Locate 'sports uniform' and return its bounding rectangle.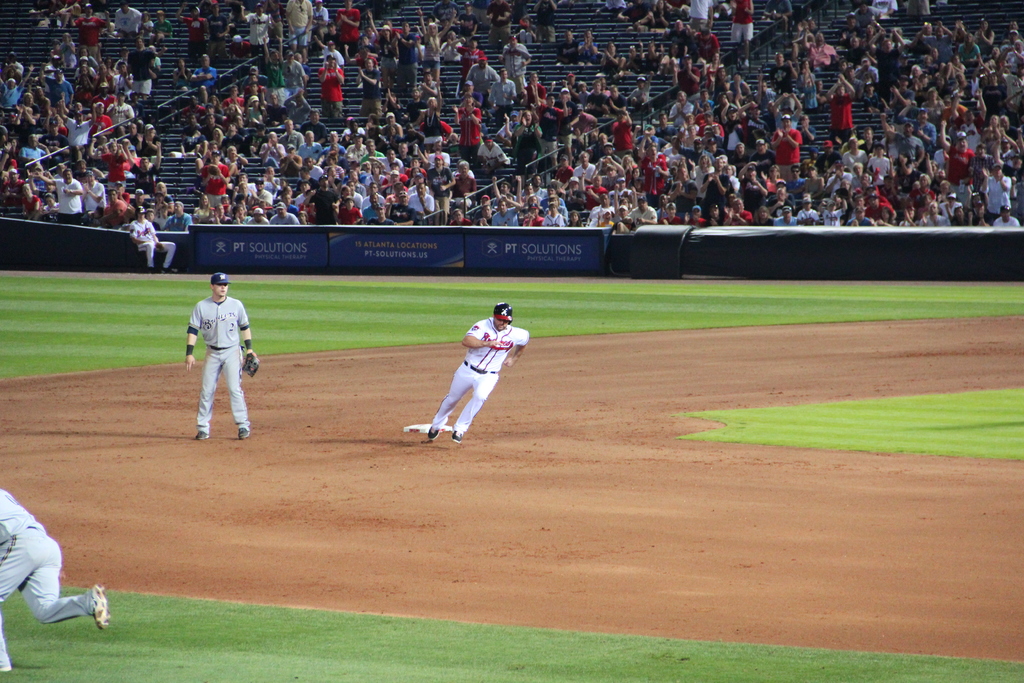
462 42 486 81.
